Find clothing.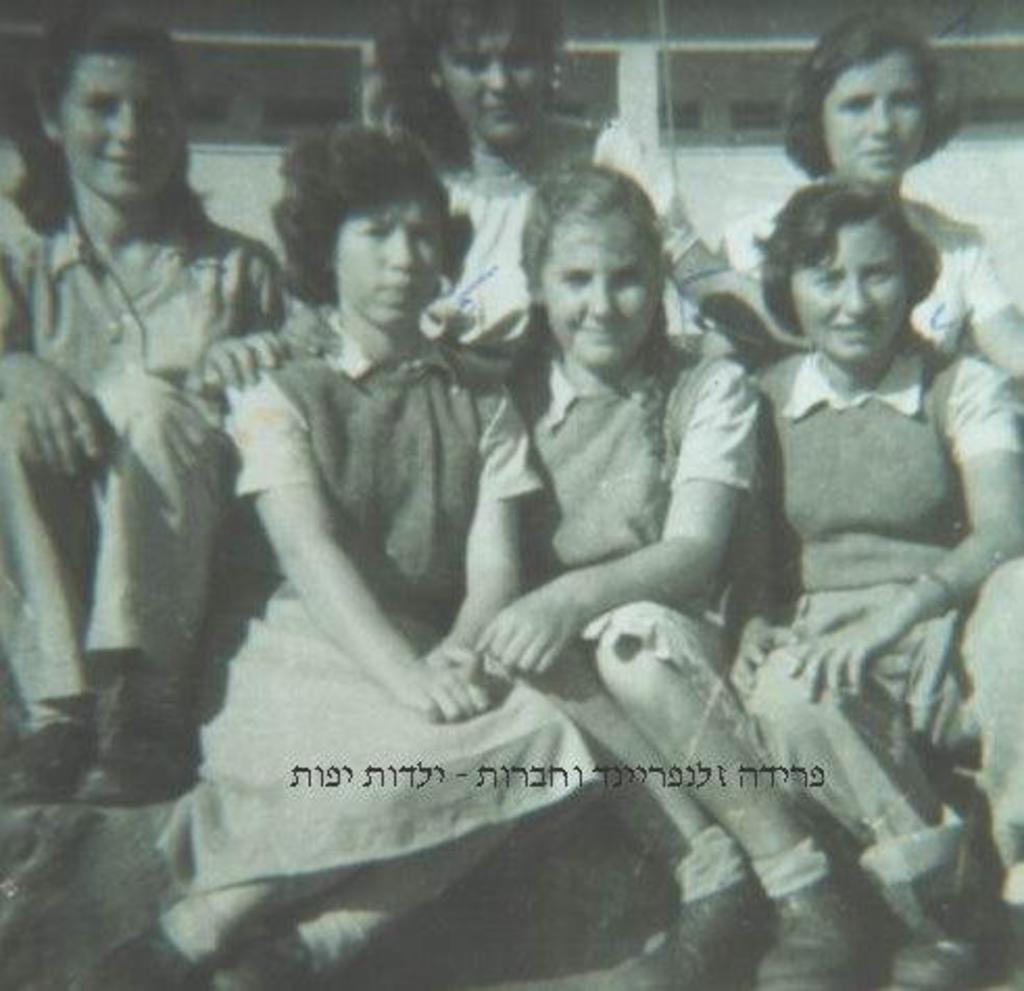
173, 305, 594, 899.
